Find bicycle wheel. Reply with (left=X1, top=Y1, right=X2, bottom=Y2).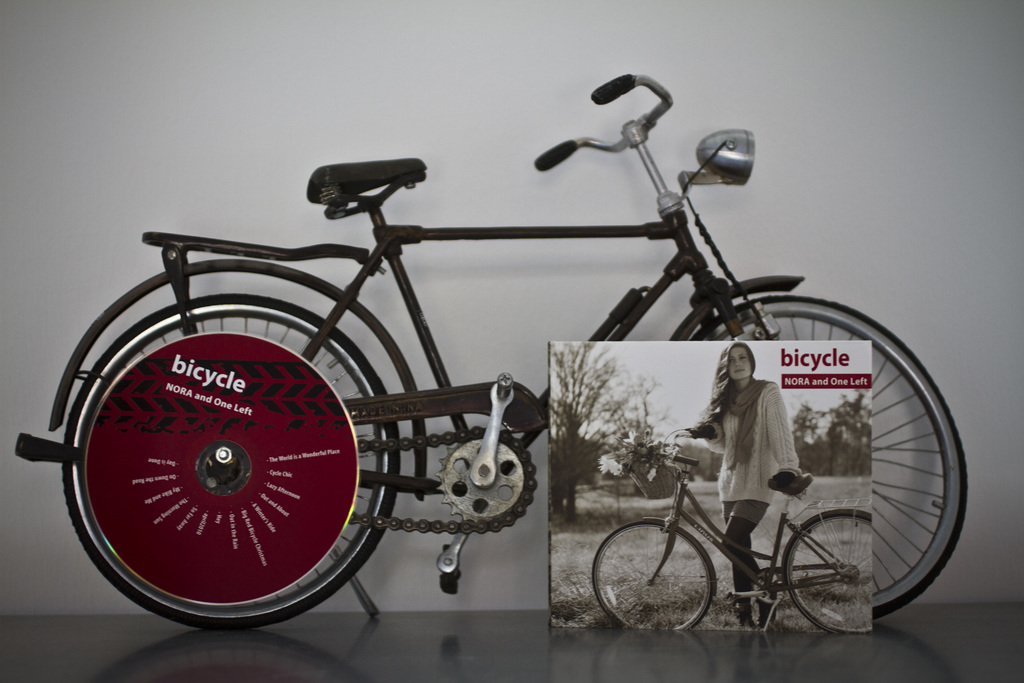
(left=781, top=506, right=873, bottom=639).
